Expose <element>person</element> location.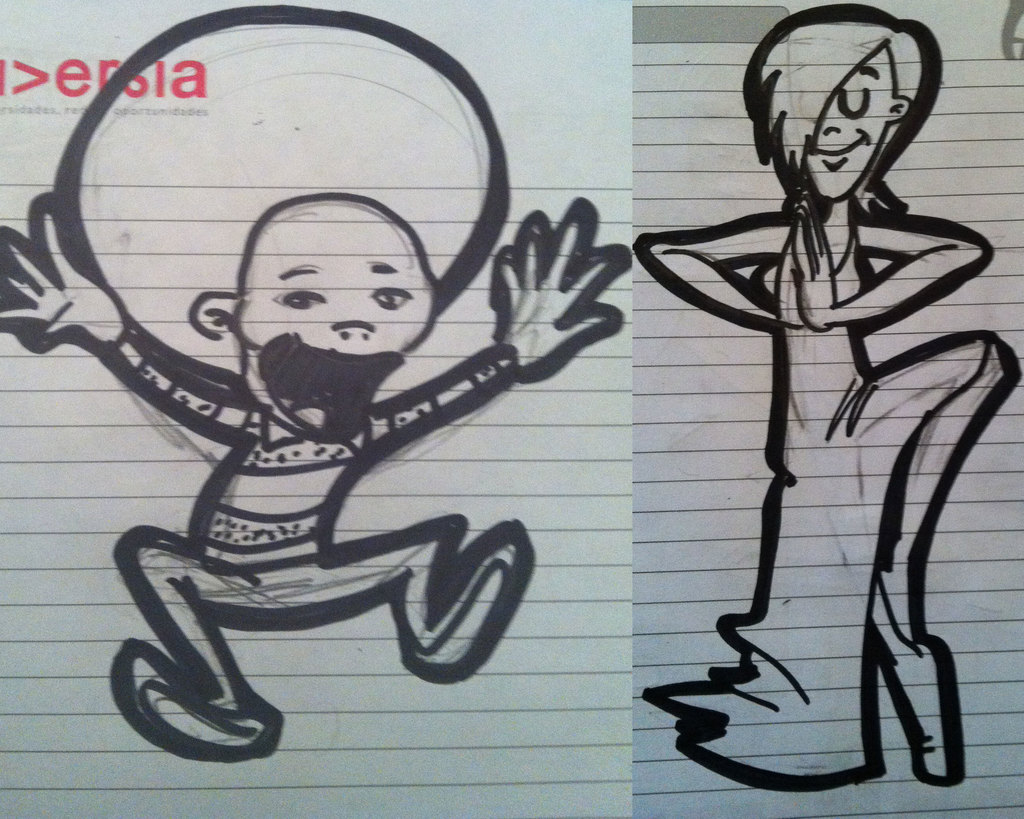
Exposed at bbox(659, 8, 991, 756).
